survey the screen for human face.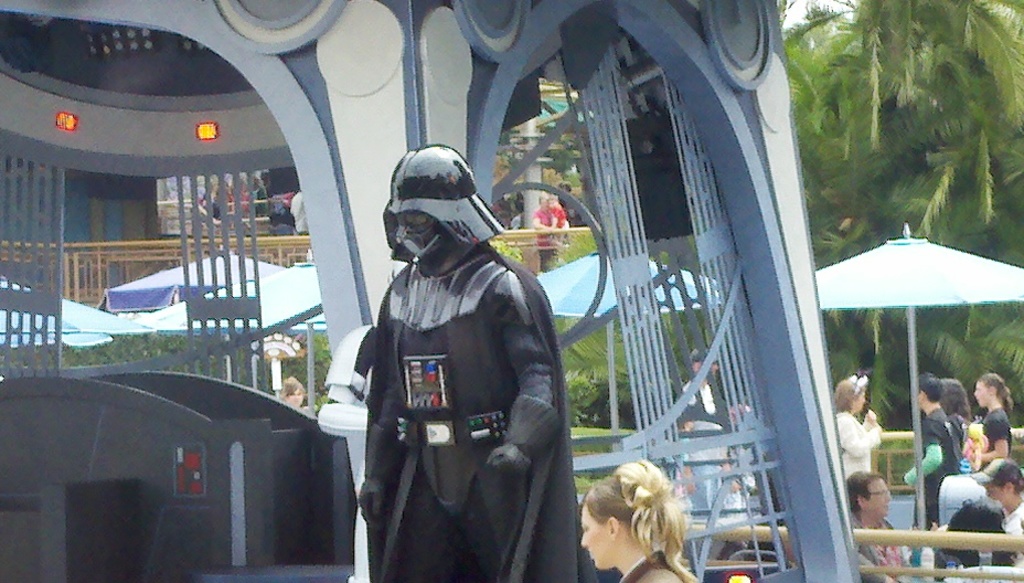
Survey found: [975, 378, 992, 407].
